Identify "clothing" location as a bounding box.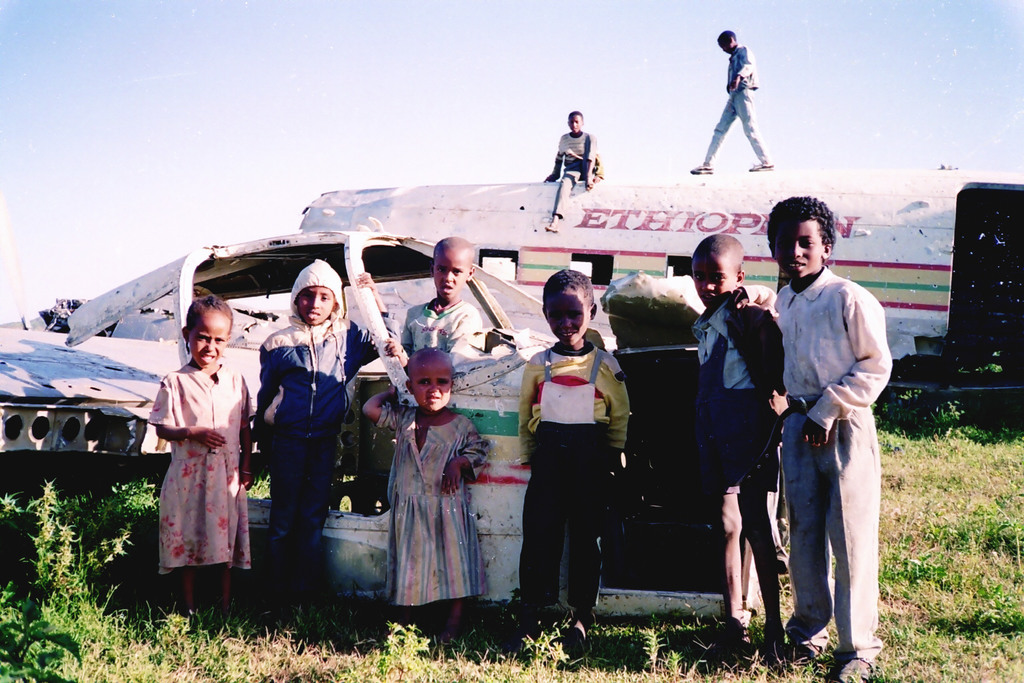
Rect(516, 336, 639, 606).
